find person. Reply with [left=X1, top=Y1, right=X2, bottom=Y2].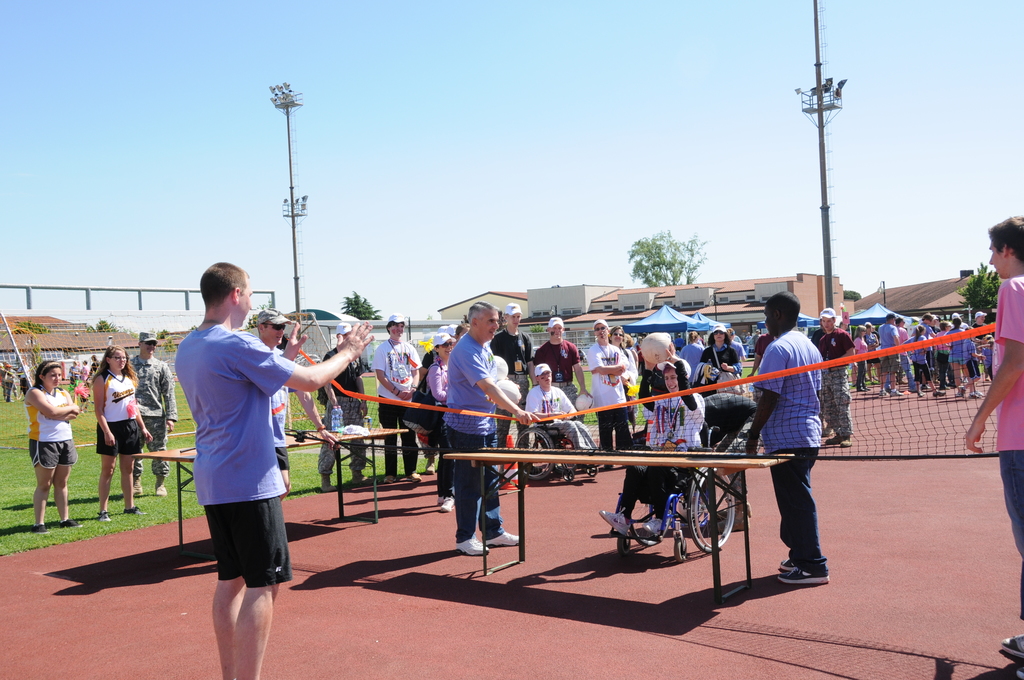
[left=583, top=319, right=627, bottom=449].
